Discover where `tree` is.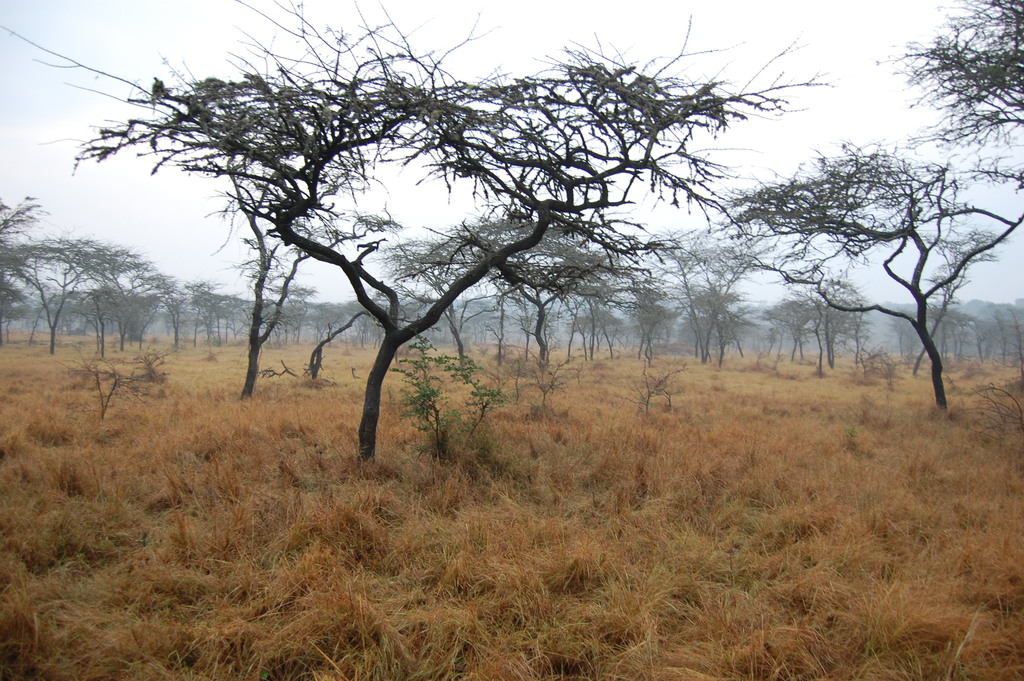
Discovered at {"left": 932, "top": 301, "right": 989, "bottom": 371}.
